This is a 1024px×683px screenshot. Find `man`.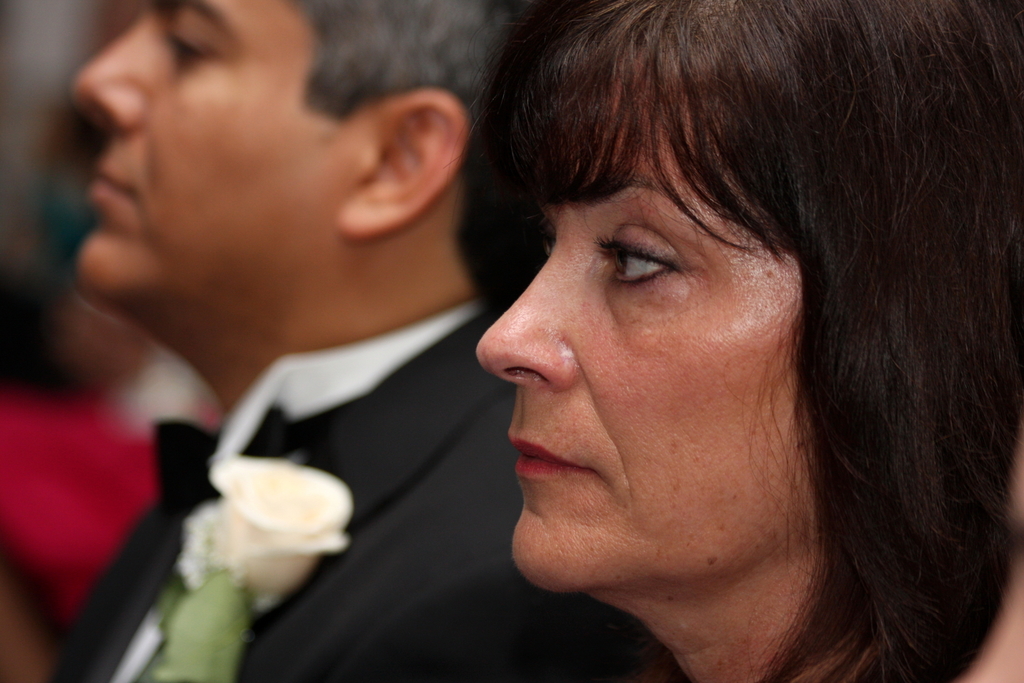
Bounding box: bbox(55, 0, 682, 682).
